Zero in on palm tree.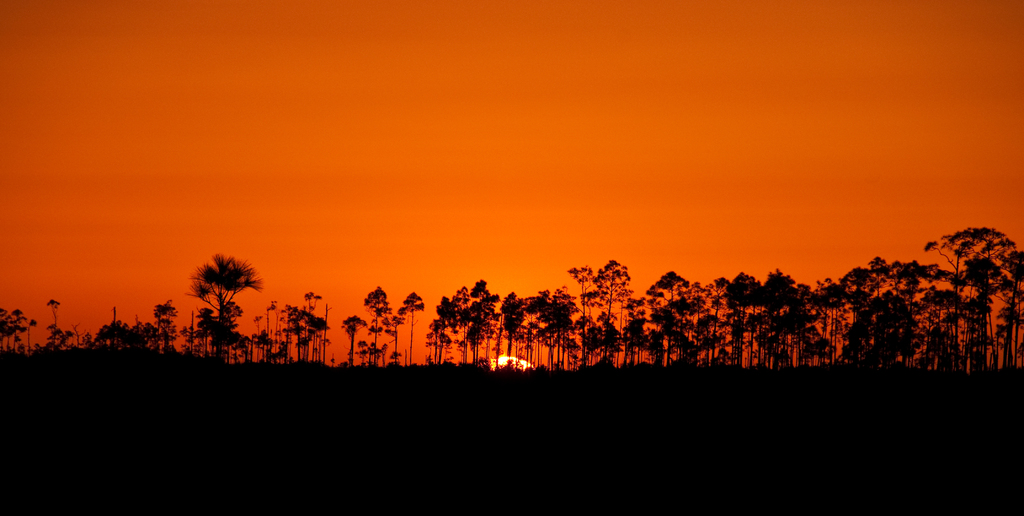
Zeroed in: <bbox>592, 254, 650, 378</bbox>.
